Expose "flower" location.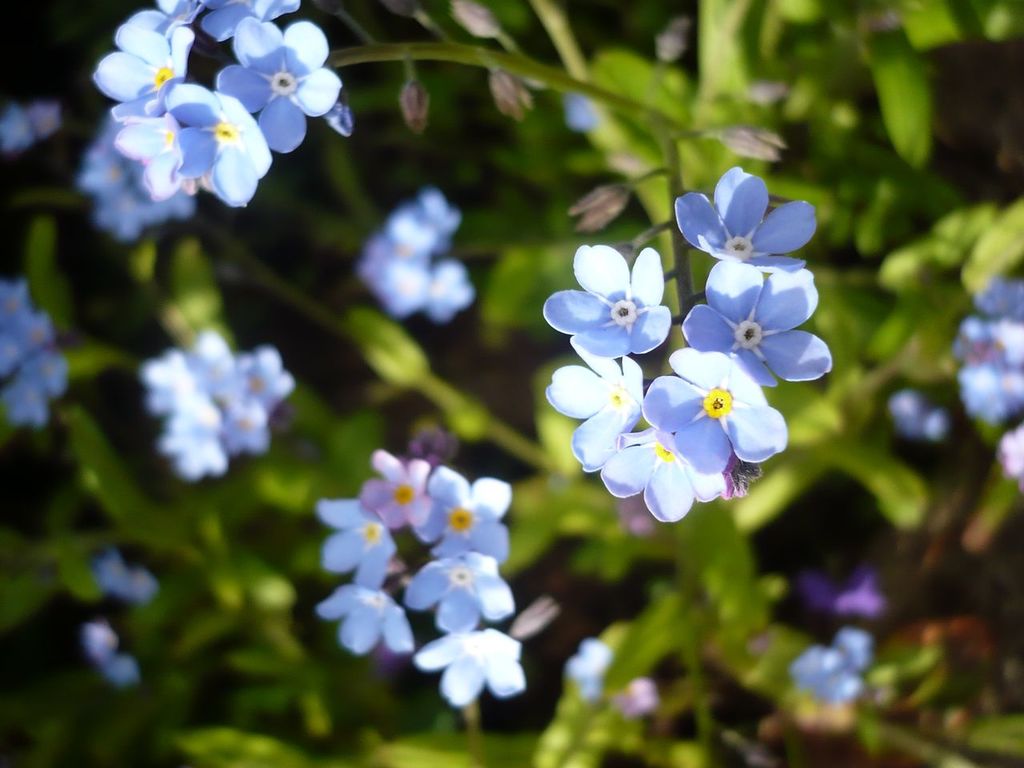
Exposed at (x1=0, y1=331, x2=26, y2=378).
